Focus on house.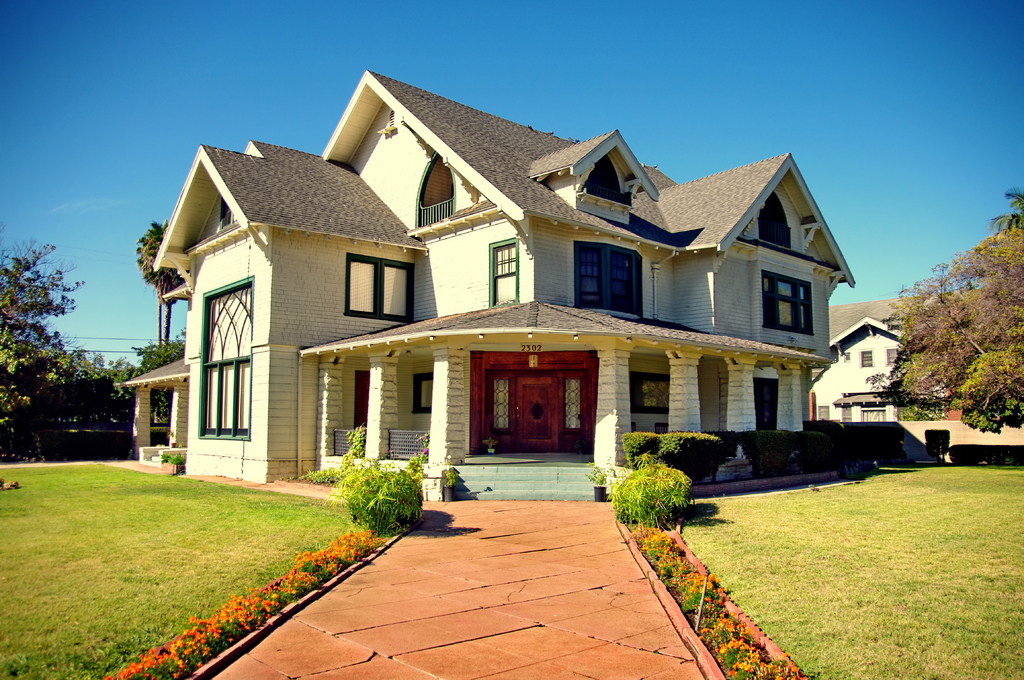
Focused at left=118, top=72, right=850, bottom=497.
